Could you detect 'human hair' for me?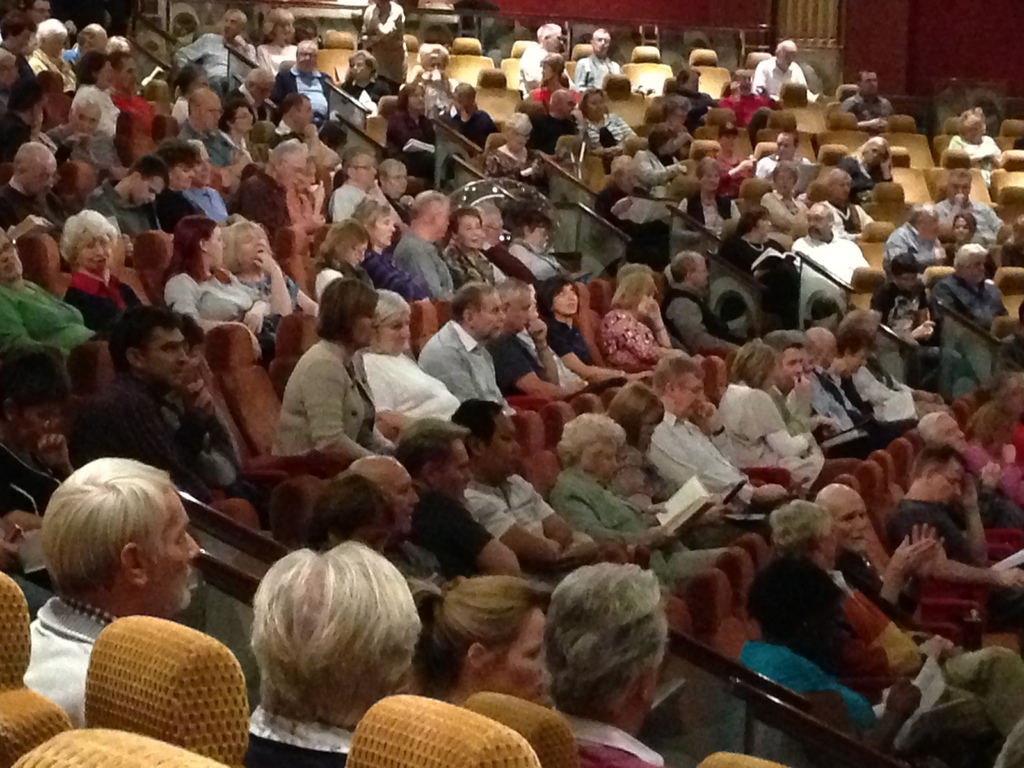
Detection result: <bbox>656, 352, 704, 397</bbox>.
